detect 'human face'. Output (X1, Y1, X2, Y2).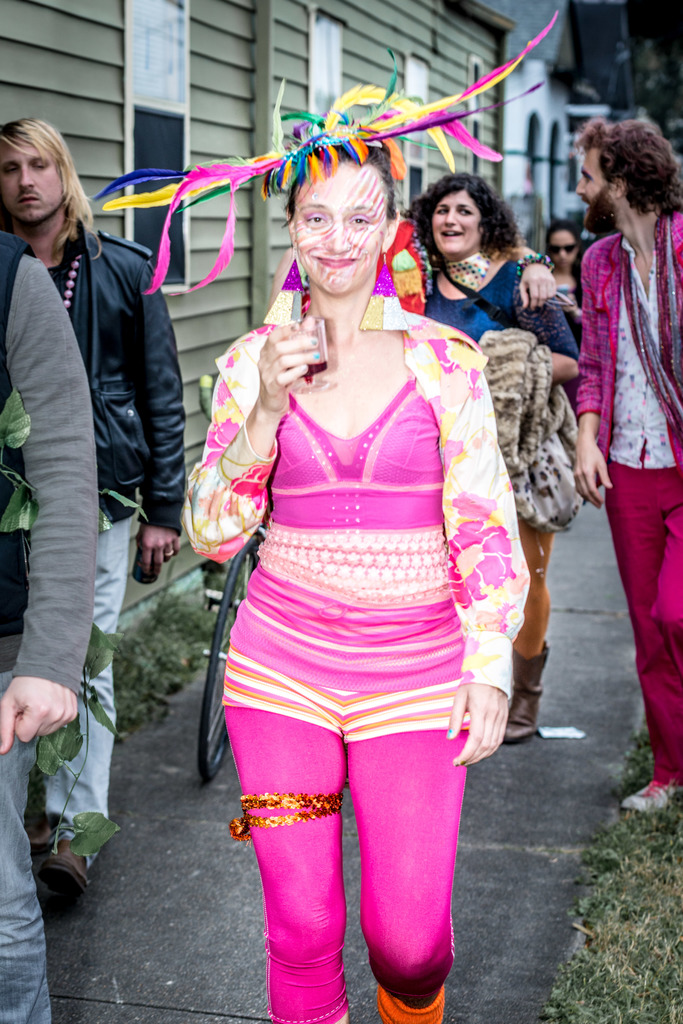
(0, 138, 62, 229).
